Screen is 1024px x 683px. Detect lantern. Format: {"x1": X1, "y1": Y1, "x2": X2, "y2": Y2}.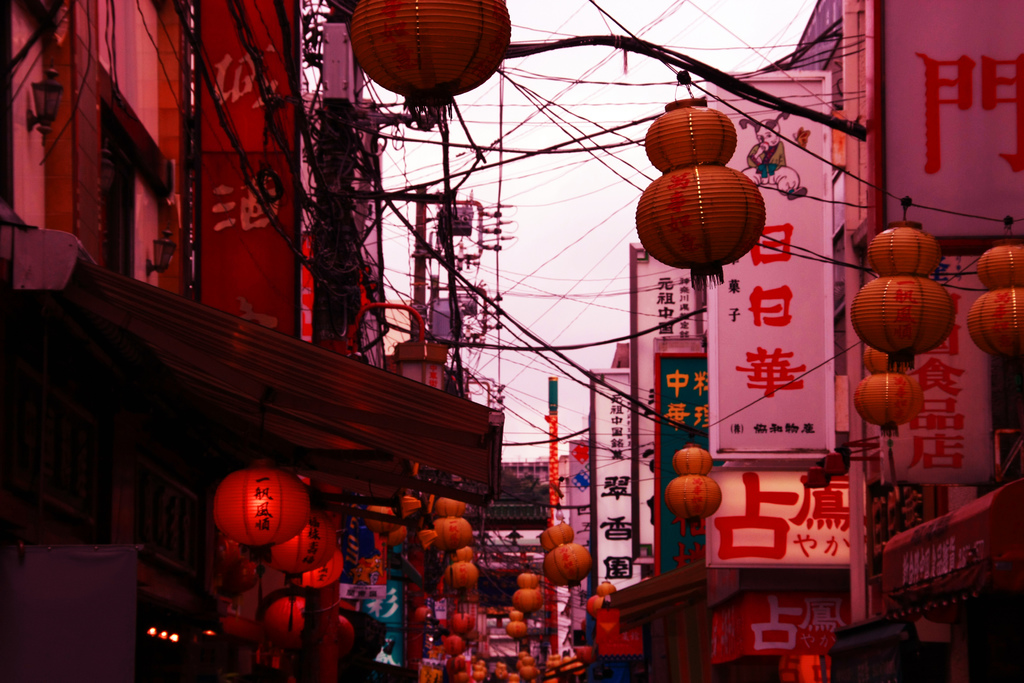
{"x1": 538, "y1": 524, "x2": 573, "y2": 550}.
